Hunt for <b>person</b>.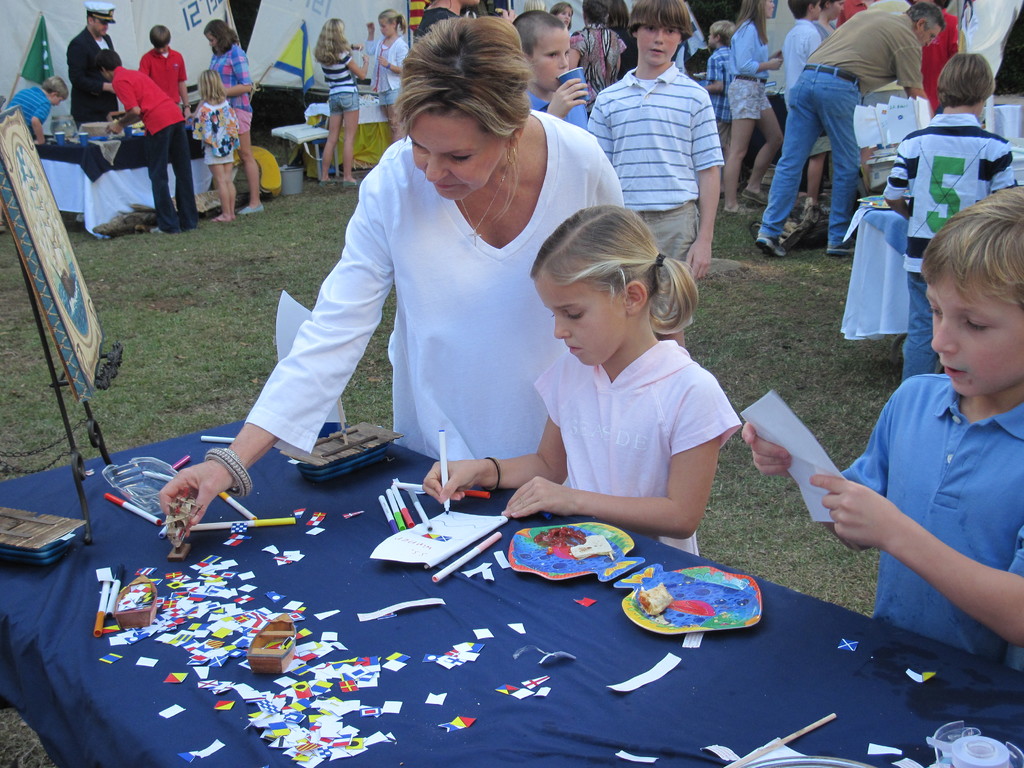
Hunted down at crop(723, 0, 782, 211).
